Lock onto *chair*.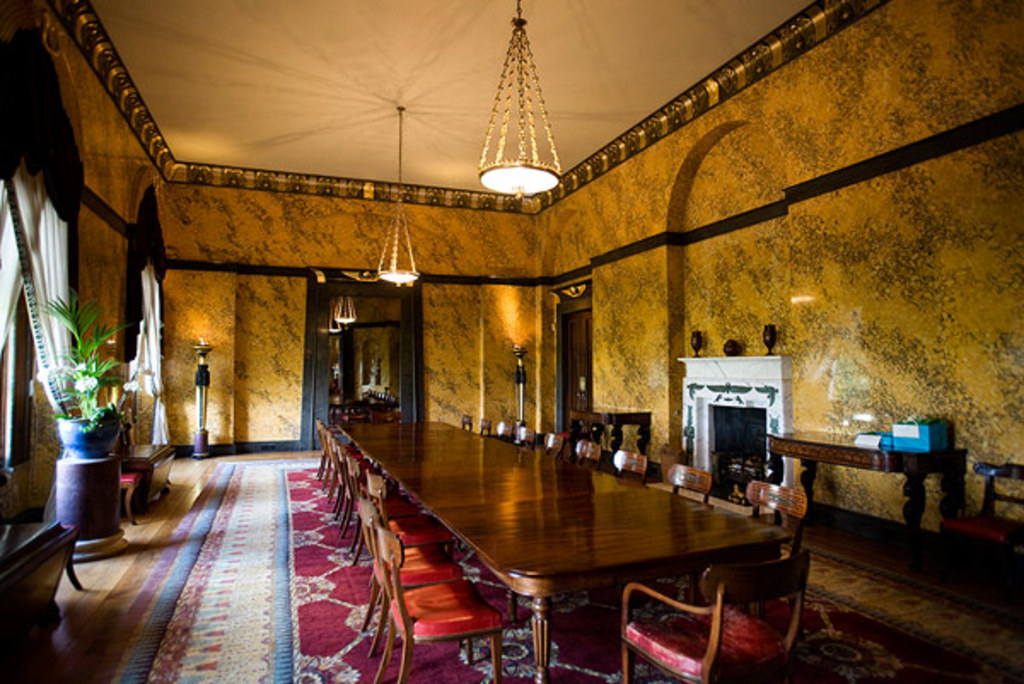
Locked: [x1=620, y1=548, x2=812, y2=682].
